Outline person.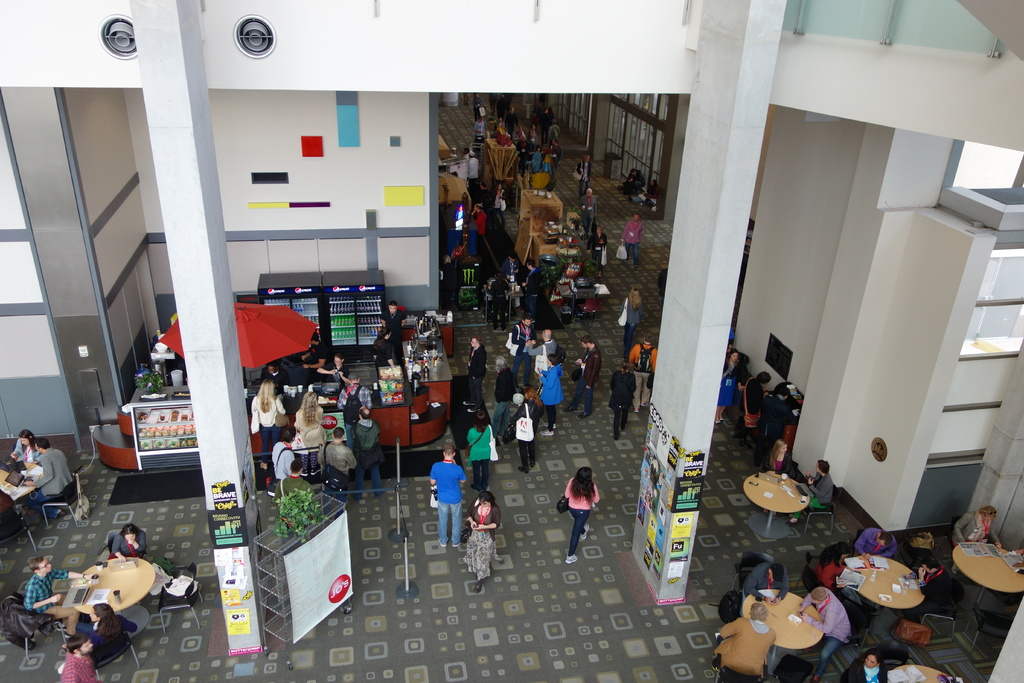
Outline: {"x1": 950, "y1": 507, "x2": 1002, "y2": 574}.
